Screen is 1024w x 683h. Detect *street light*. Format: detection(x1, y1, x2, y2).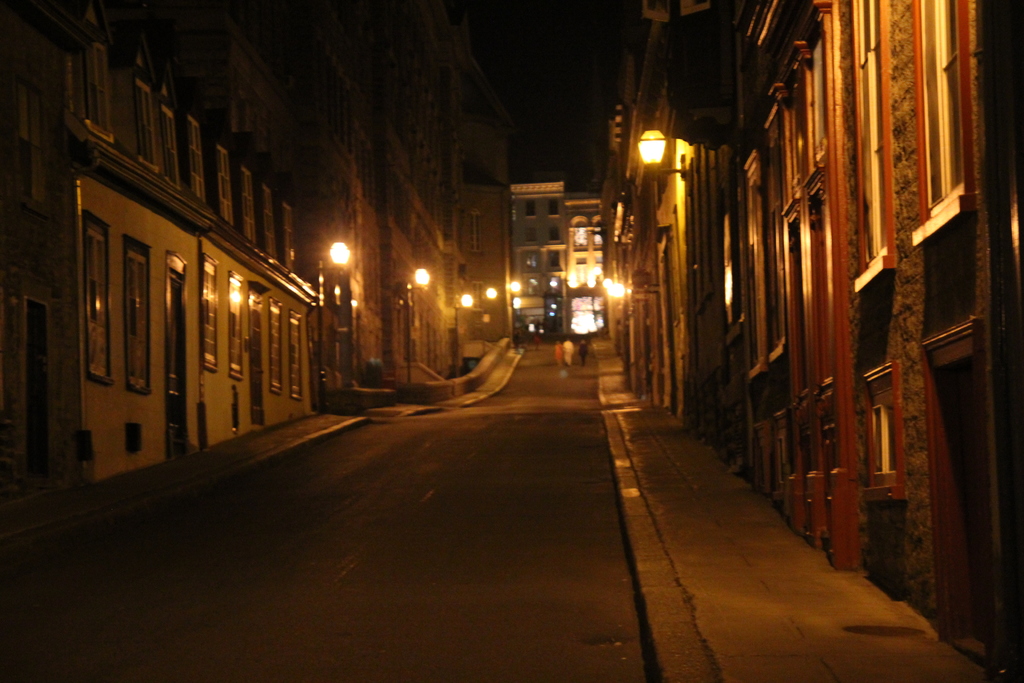
detection(401, 262, 431, 381).
